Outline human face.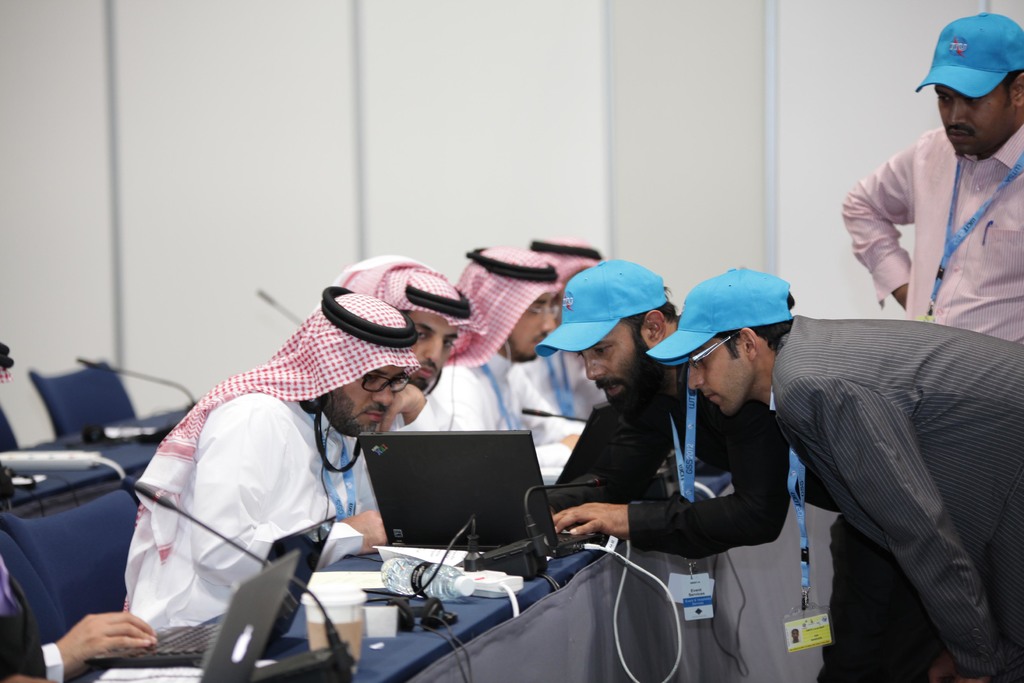
Outline: {"left": 573, "top": 322, "right": 664, "bottom": 416}.
